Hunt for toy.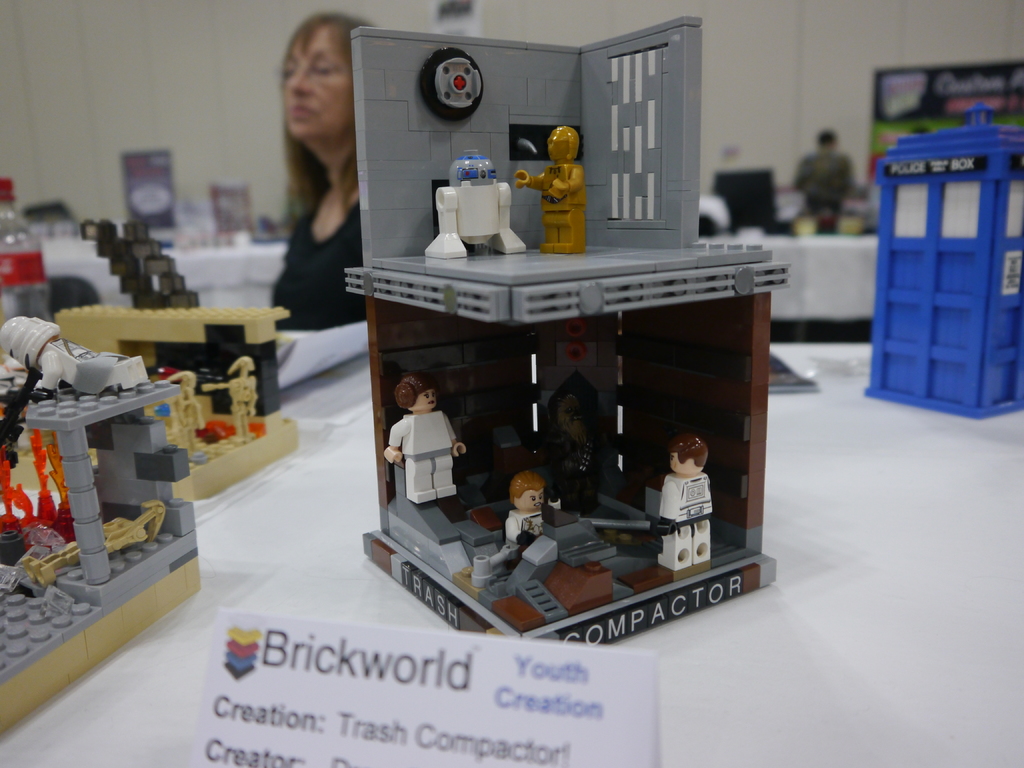
Hunted down at pyautogui.locateOnScreen(424, 159, 530, 262).
